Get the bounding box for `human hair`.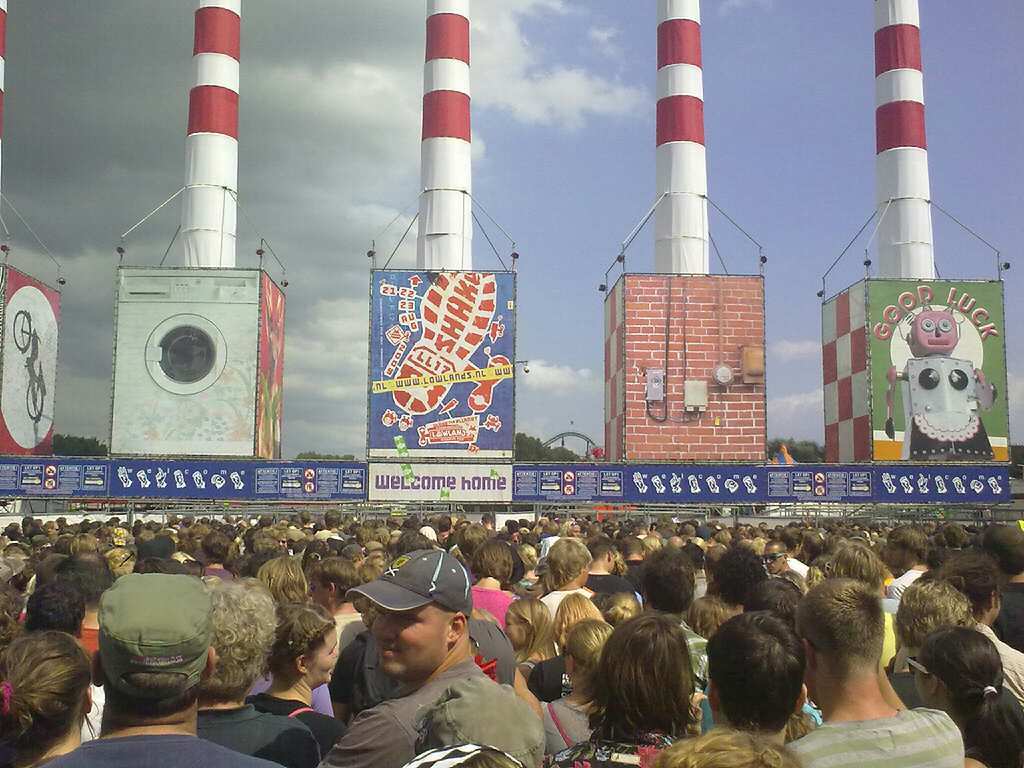
<box>800,577,888,688</box>.
